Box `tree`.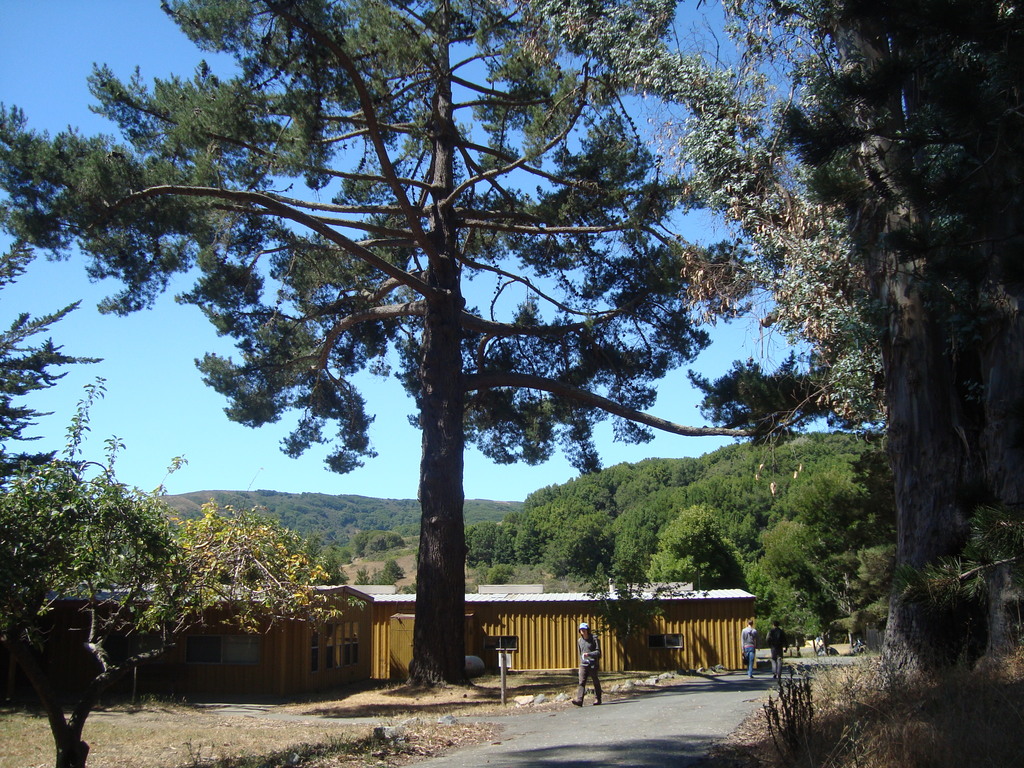
x1=611 y1=502 x2=659 y2=582.
